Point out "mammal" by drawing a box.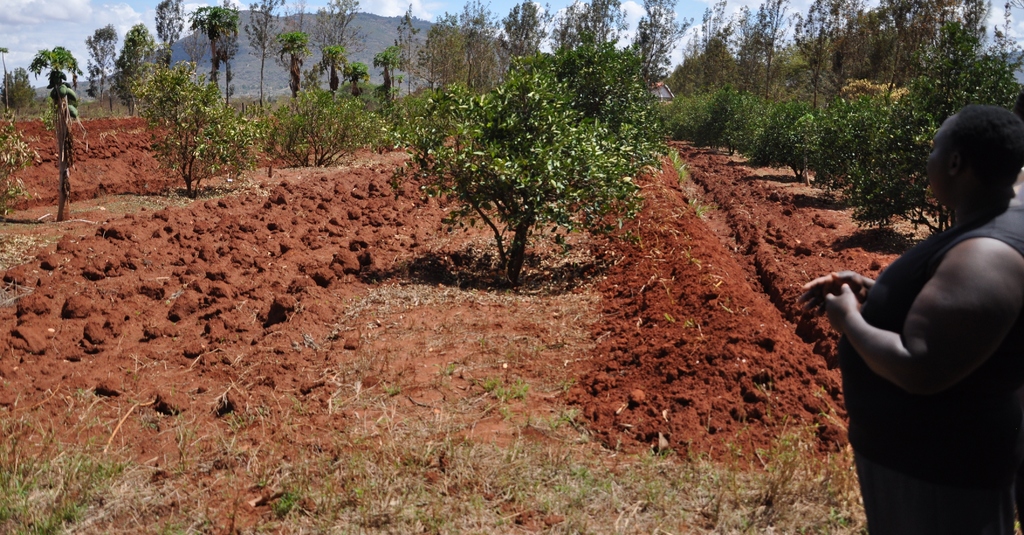
x1=821 y1=122 x2=1023 y2=502.
